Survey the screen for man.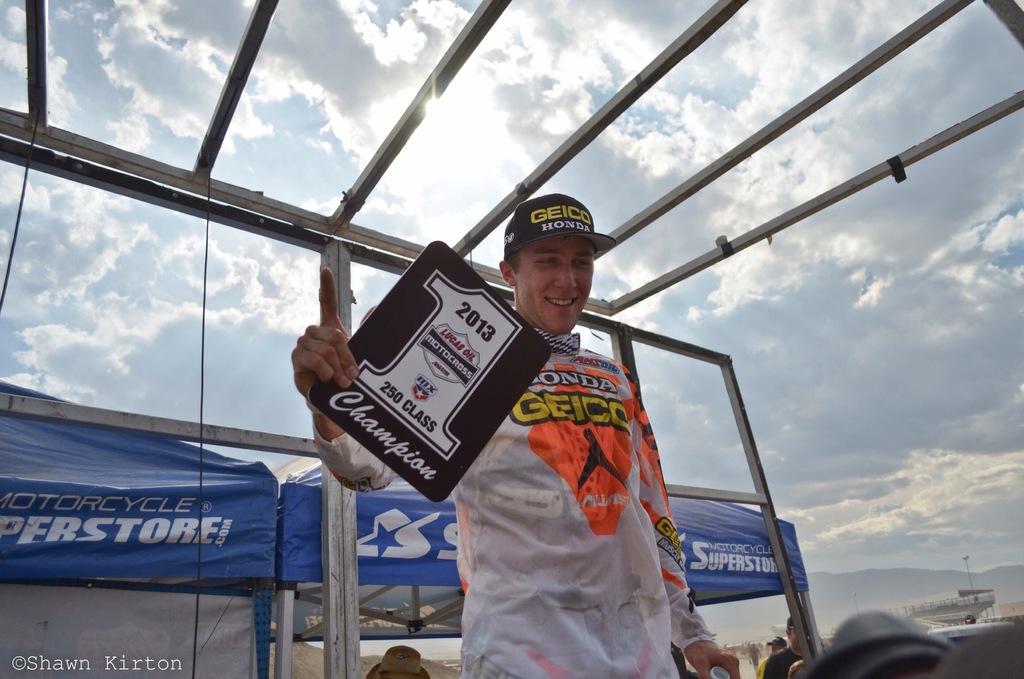
Survey found: select_region(751, 637, 786, 678).
